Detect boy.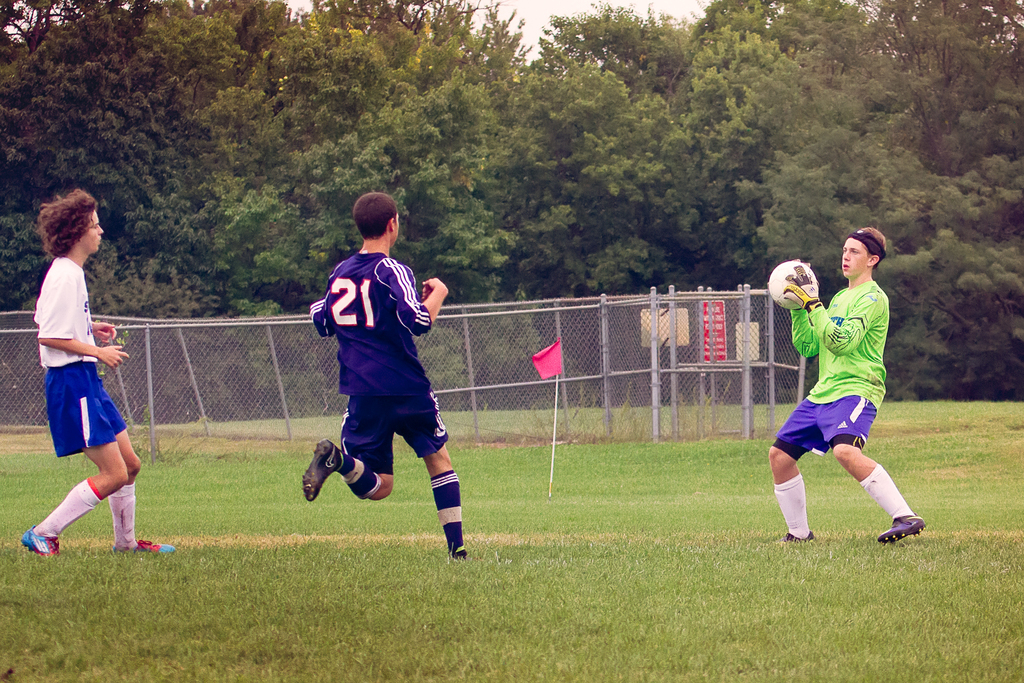
Detected at x1=3, y1=198, x2=156, y2=580.
